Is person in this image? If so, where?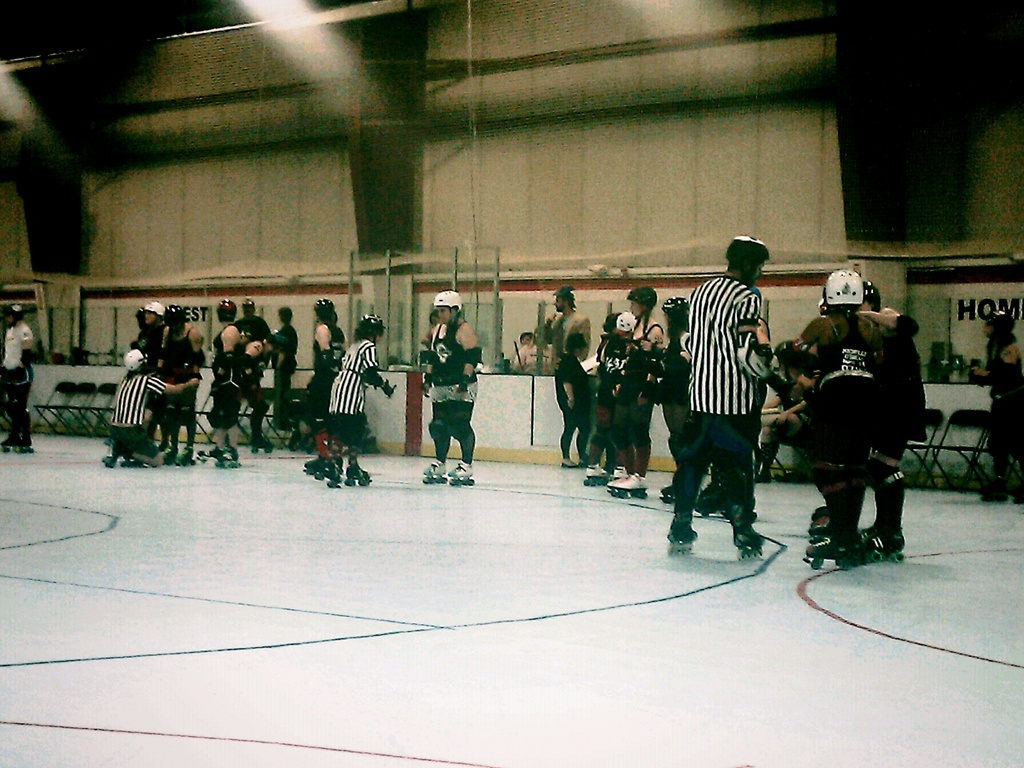
Yes, at rect(858, 276, 931, 563).
